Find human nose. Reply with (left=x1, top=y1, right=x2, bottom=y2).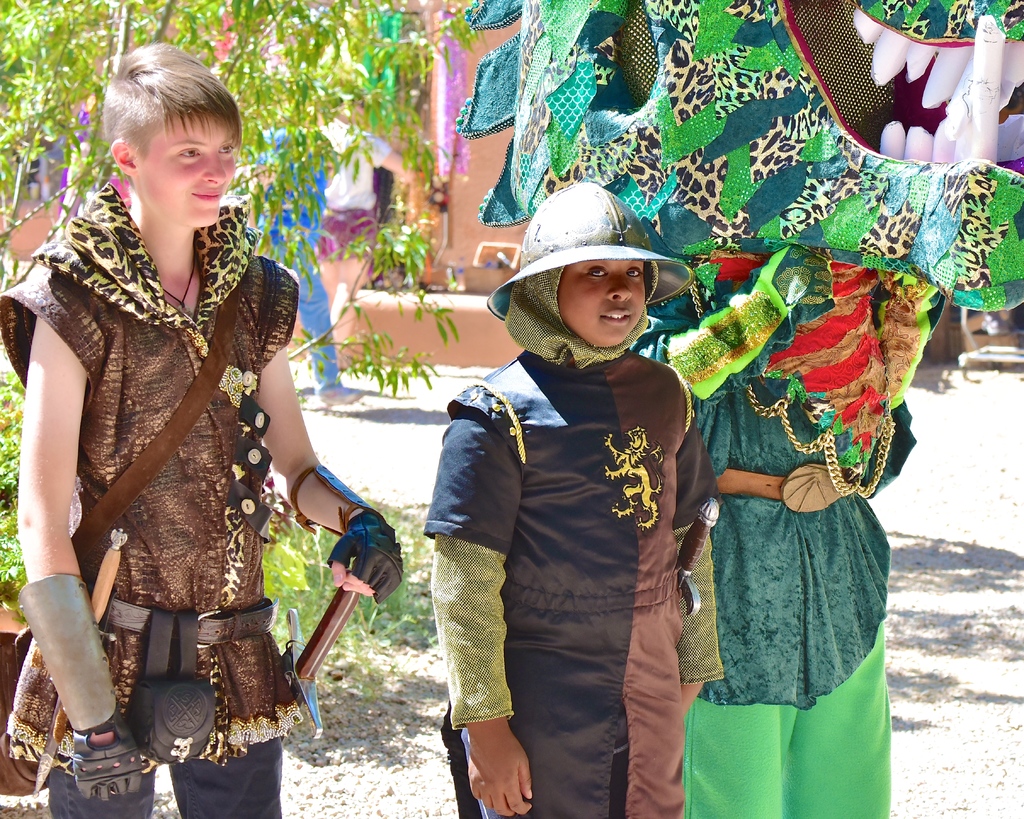
(left=205, top=153, right=224, bottom=181).
